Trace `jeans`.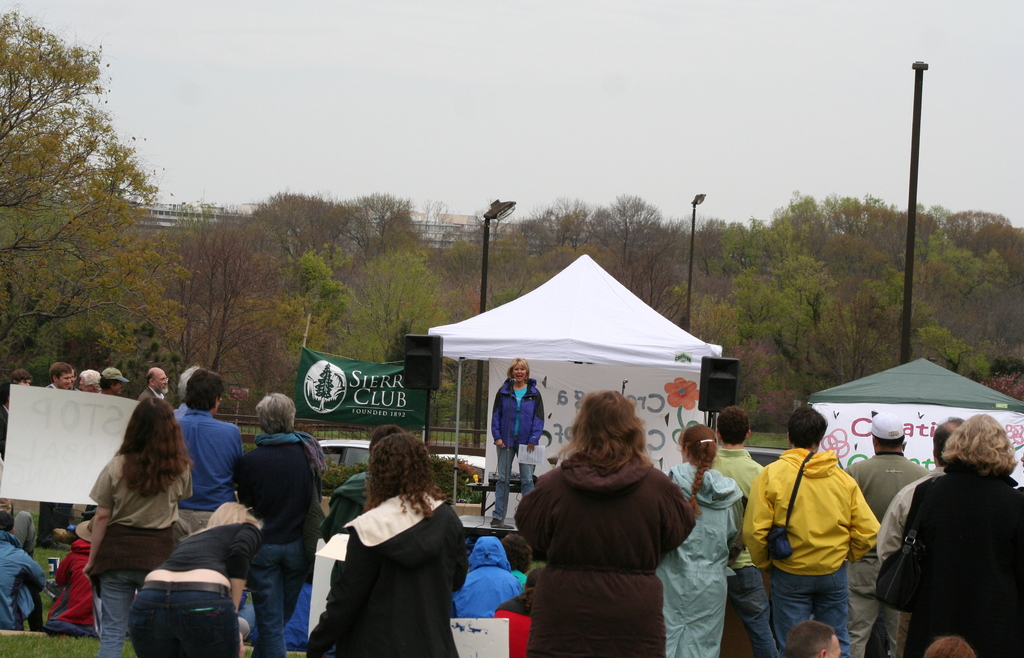
Traced to l=237, t=537, r=296, b=657.
